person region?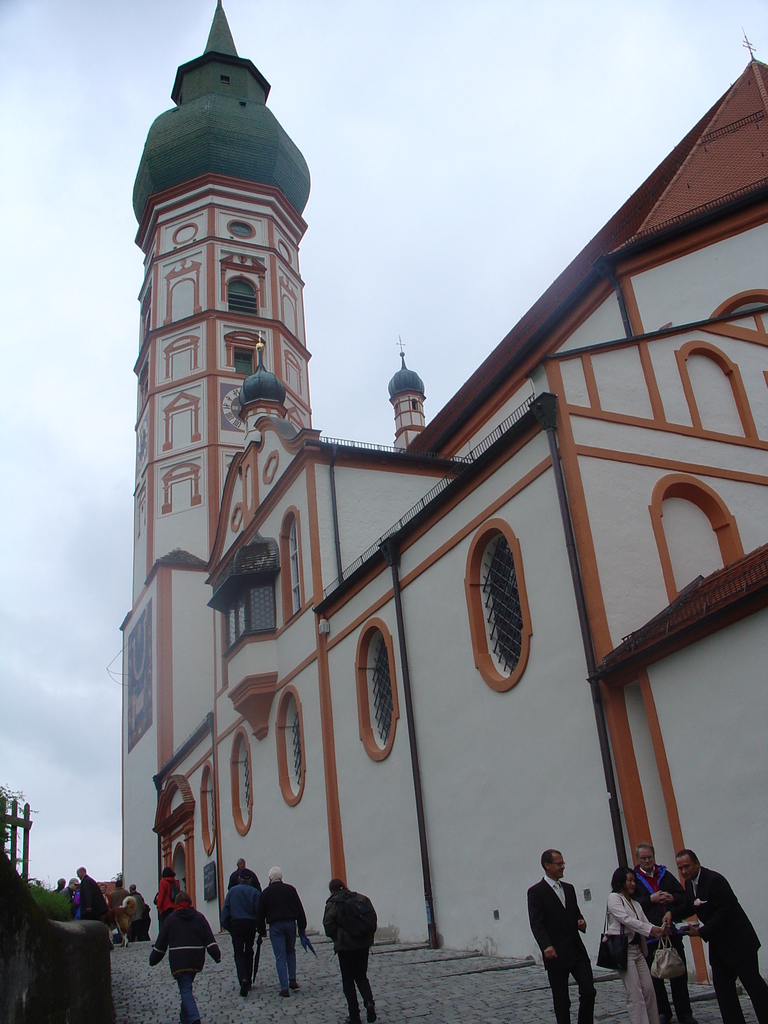
l=143, t=889, r=223, b=1023
